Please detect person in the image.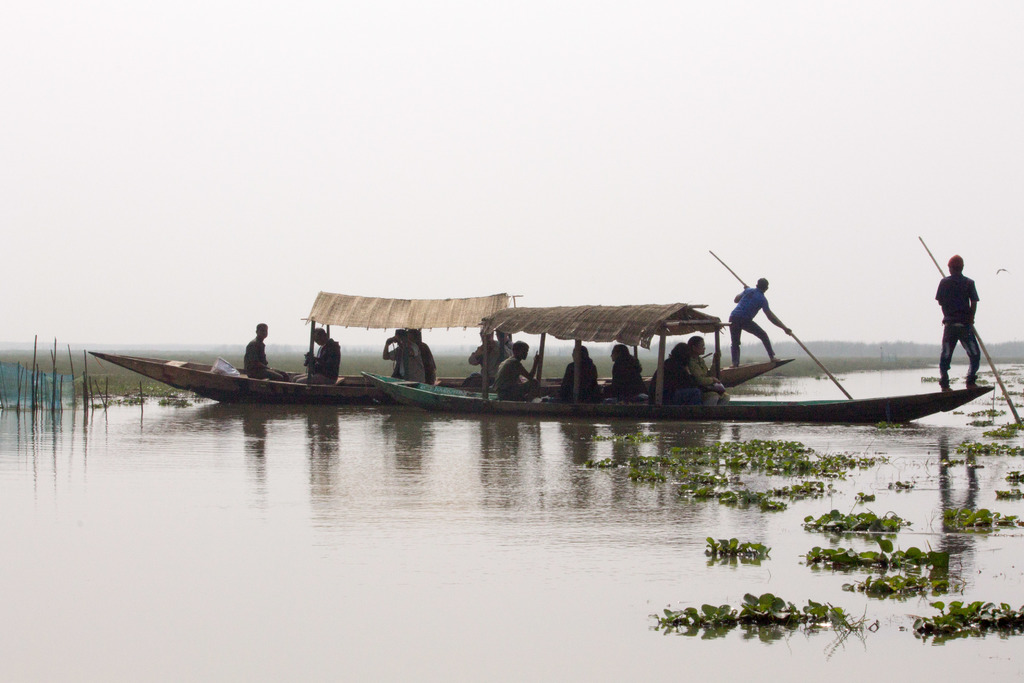
(412,322,443,383).
